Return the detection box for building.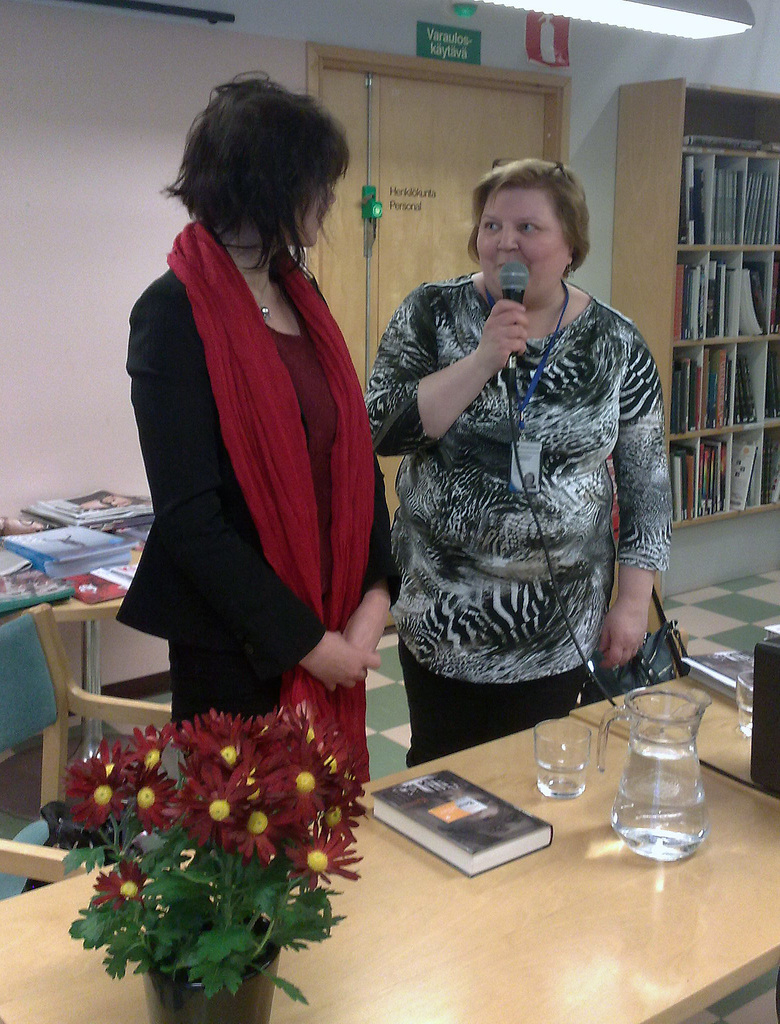
detection(8, 0, 779, 1023).
